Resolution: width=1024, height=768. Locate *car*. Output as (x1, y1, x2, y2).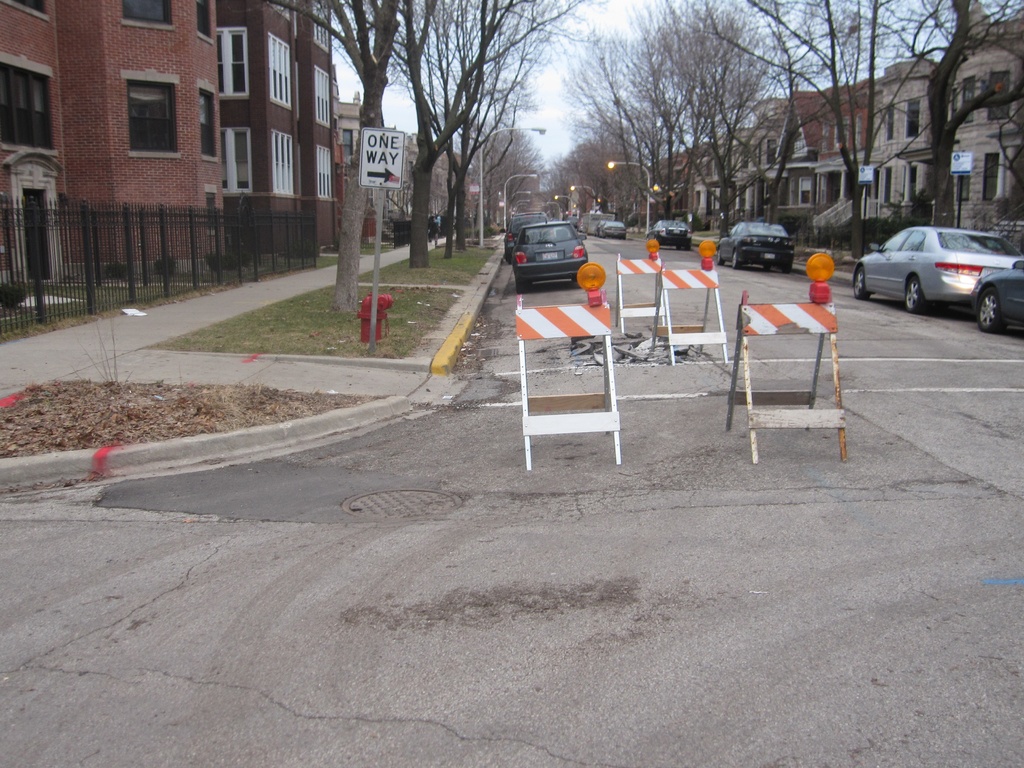
(511, 217, 591, 294).
